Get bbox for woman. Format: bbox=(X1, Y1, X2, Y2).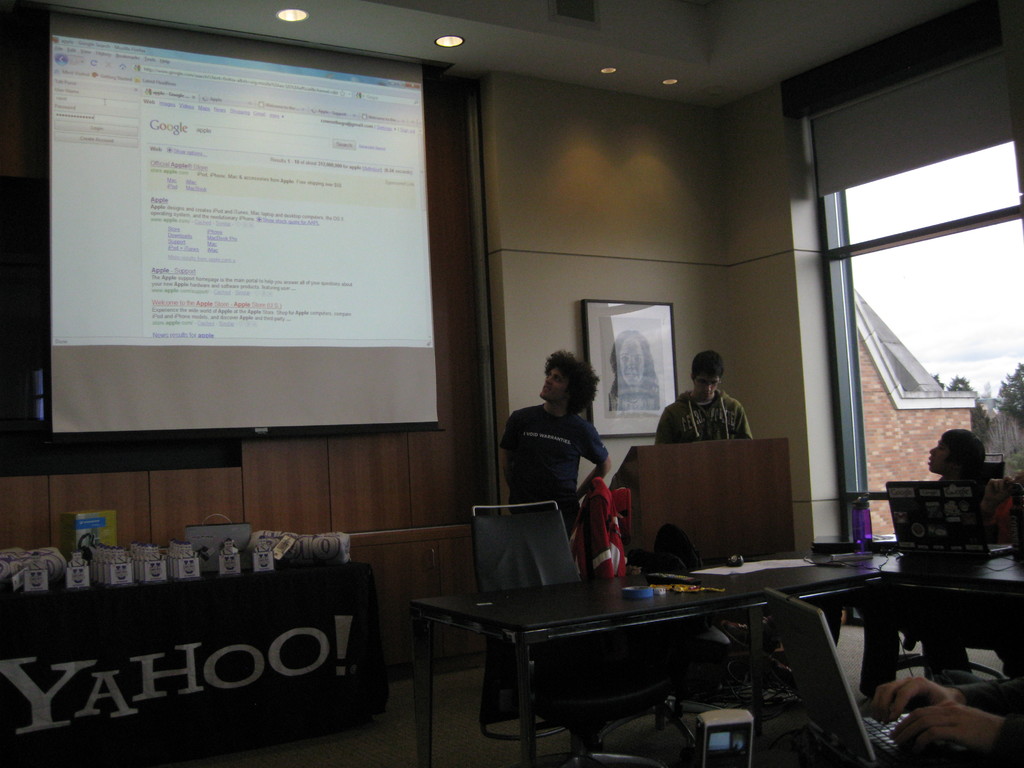
bbox=(608, 326, 662, 410).
